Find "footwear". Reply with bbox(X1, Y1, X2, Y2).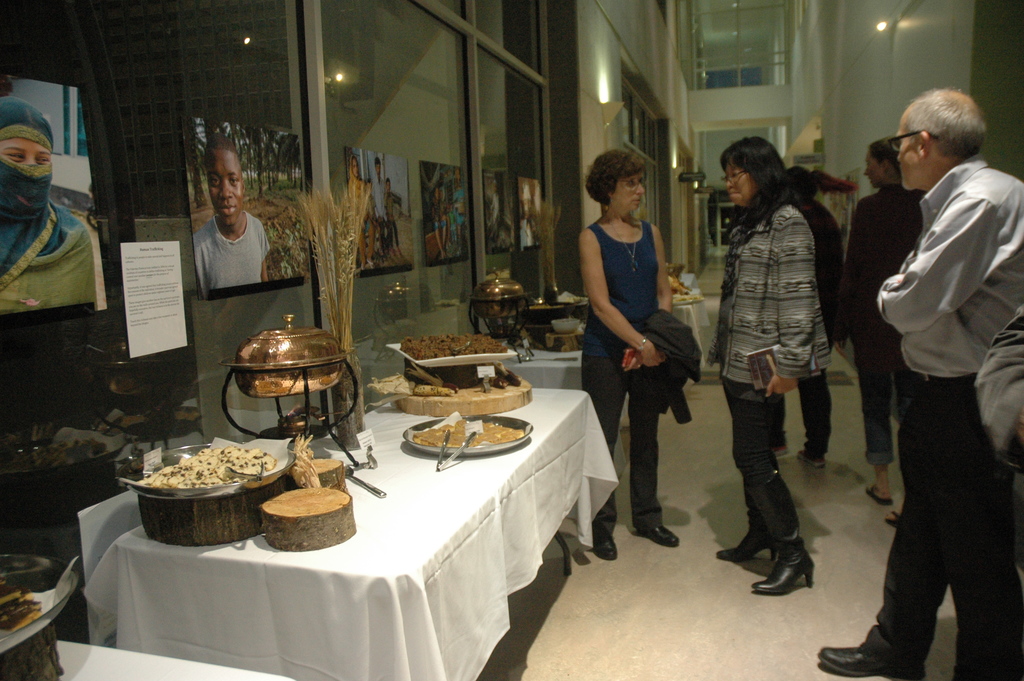
bbox(636, 525, 681, 546).
